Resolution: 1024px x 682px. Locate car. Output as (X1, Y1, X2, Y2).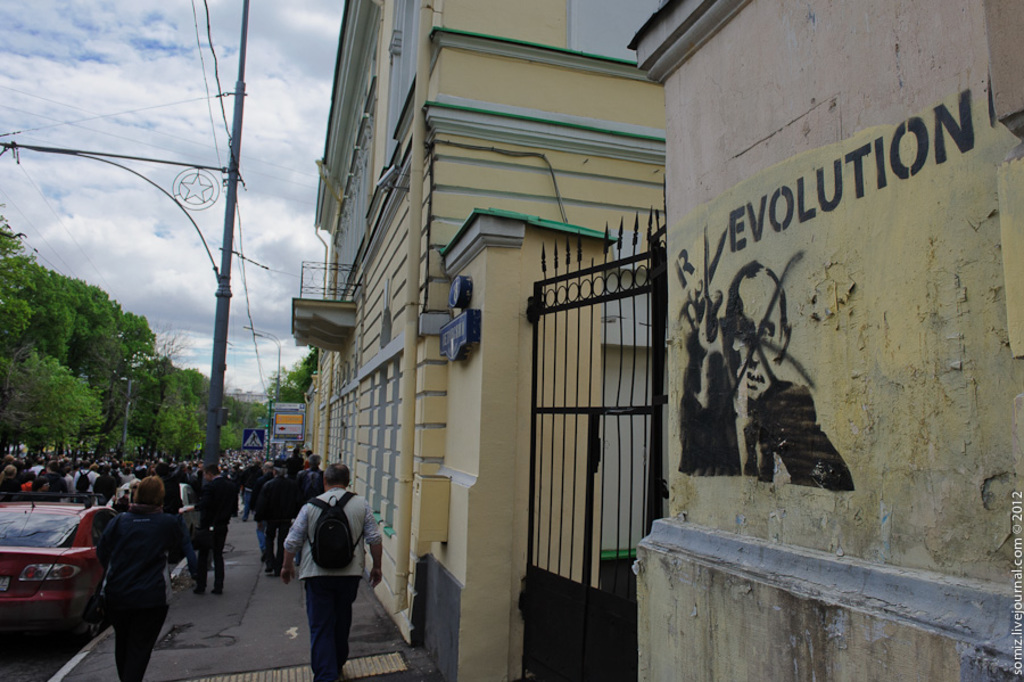
(0, 506, 109, 657).
